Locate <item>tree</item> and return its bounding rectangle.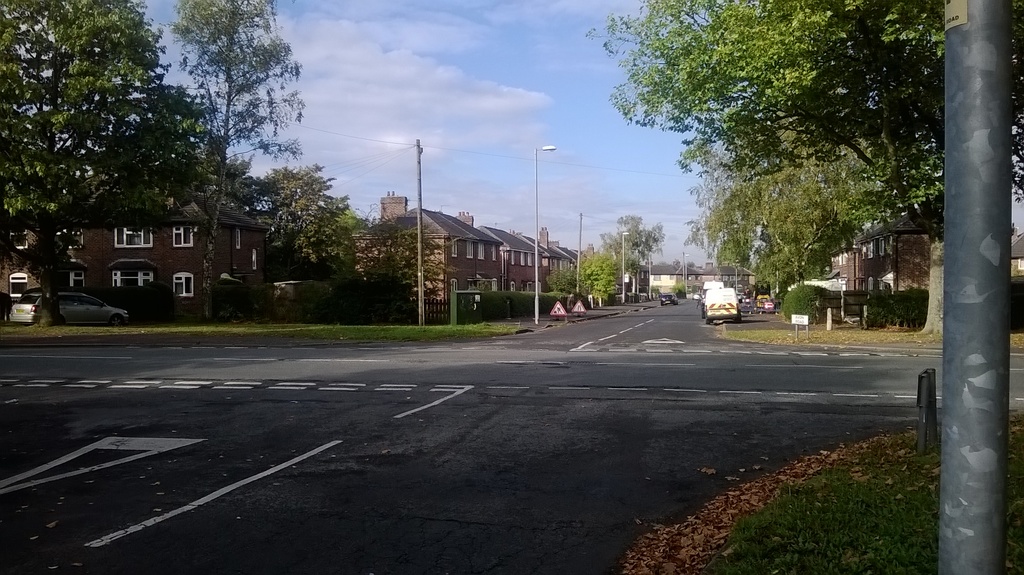
<region>595, 208, 670, 293</region>.
